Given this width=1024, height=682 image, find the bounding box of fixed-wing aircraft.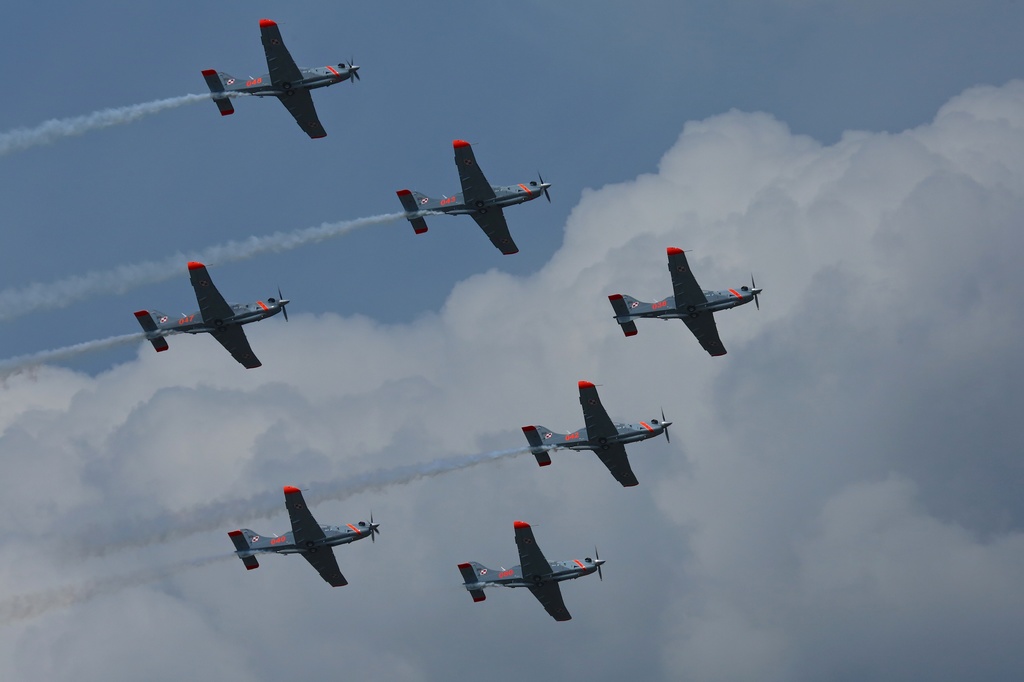
[132,260,292,366].
